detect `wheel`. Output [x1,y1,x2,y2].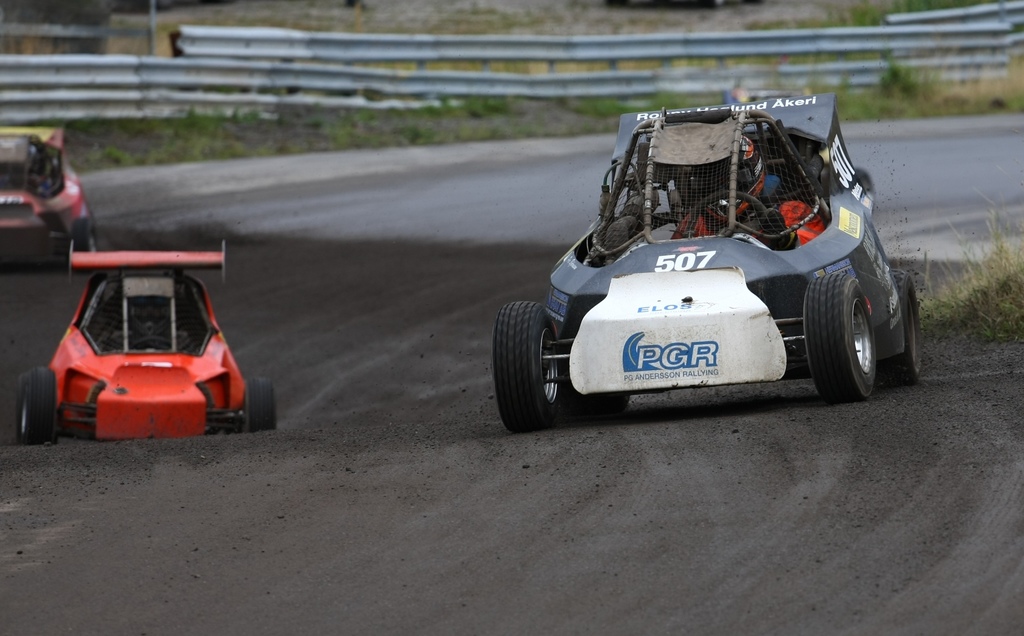
[884,270,923,387].
